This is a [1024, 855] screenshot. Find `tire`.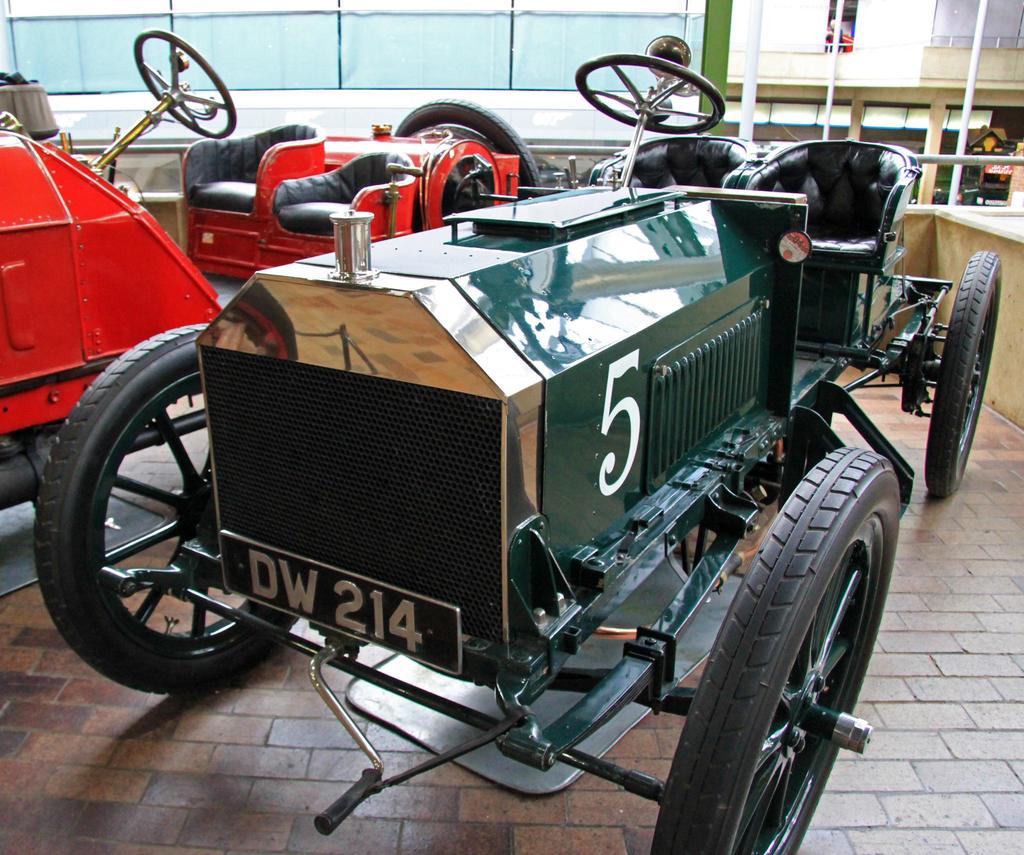
Bounding box: [920, 252, 1000, 502].
